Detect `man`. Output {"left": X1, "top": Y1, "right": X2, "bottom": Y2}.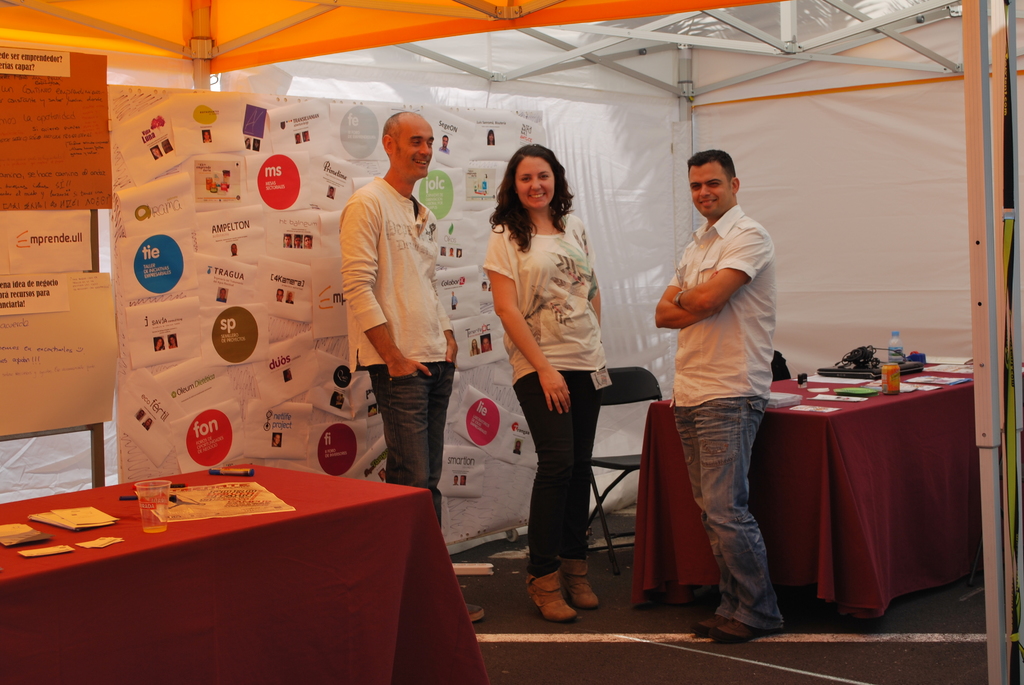
{"left": 513, "top": 439, "right": 522, "bottom": 457}.
